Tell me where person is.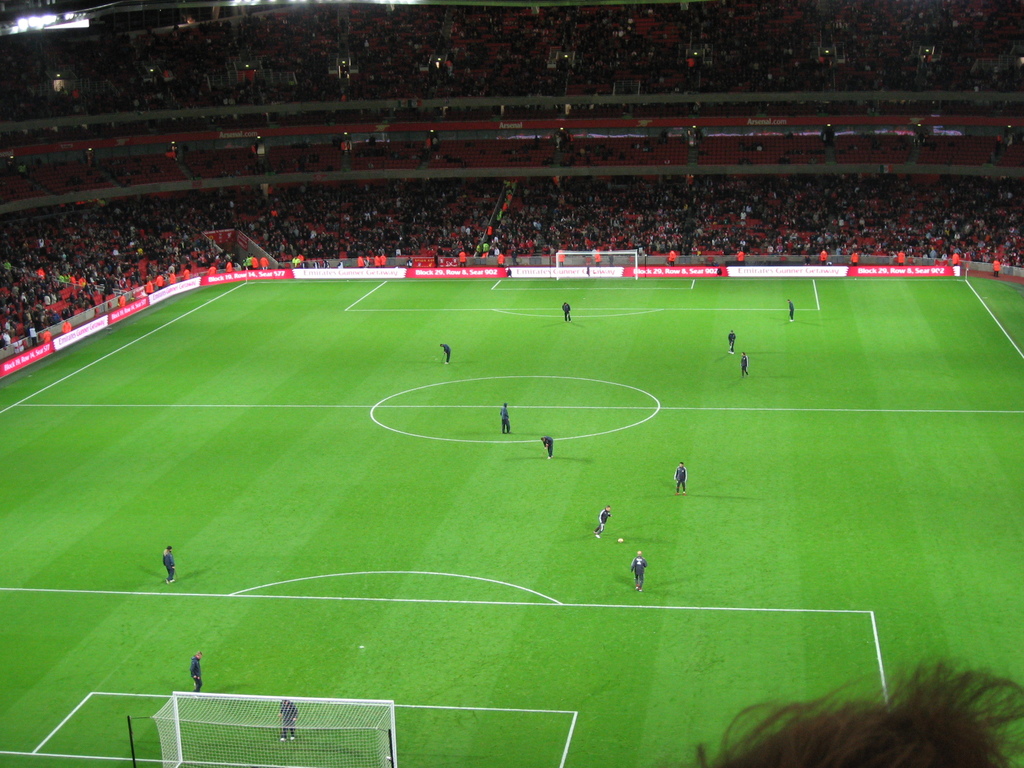
person is at bbox(499, 399, 518, 437).
